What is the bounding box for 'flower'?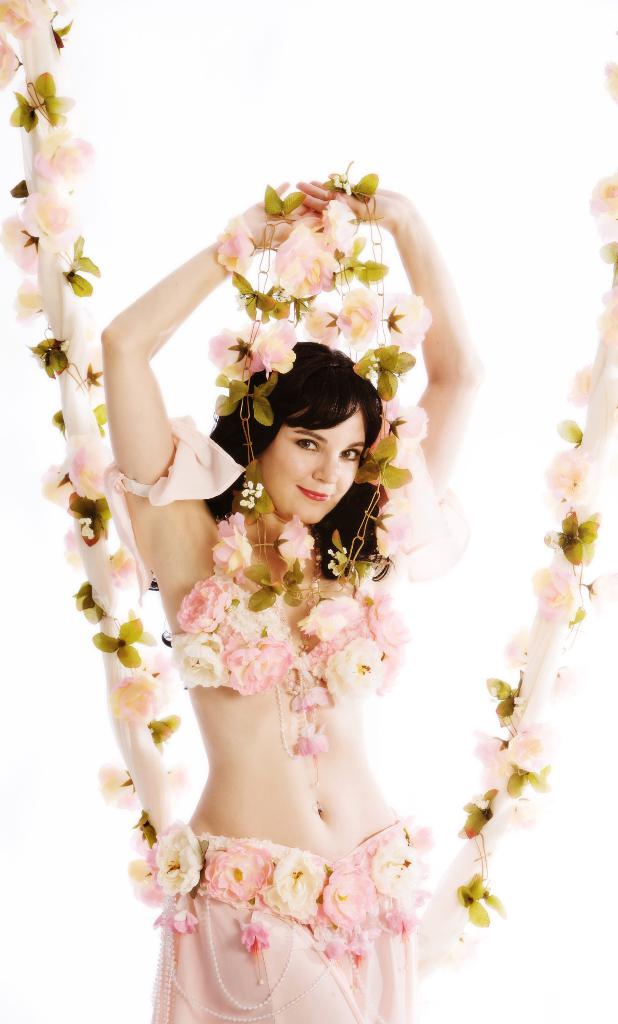
detection(599, 239, 617, 276).
